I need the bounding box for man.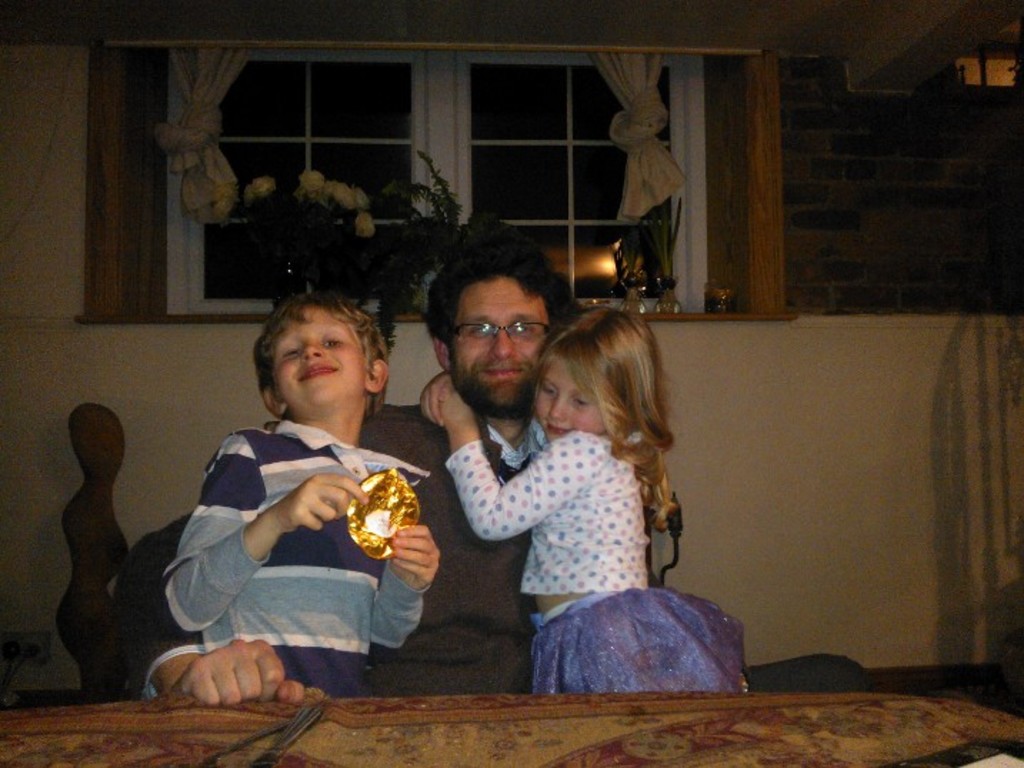
Here it is: {"x1": 110, "y1": 231, "x2": 871, "y2": 708}.
